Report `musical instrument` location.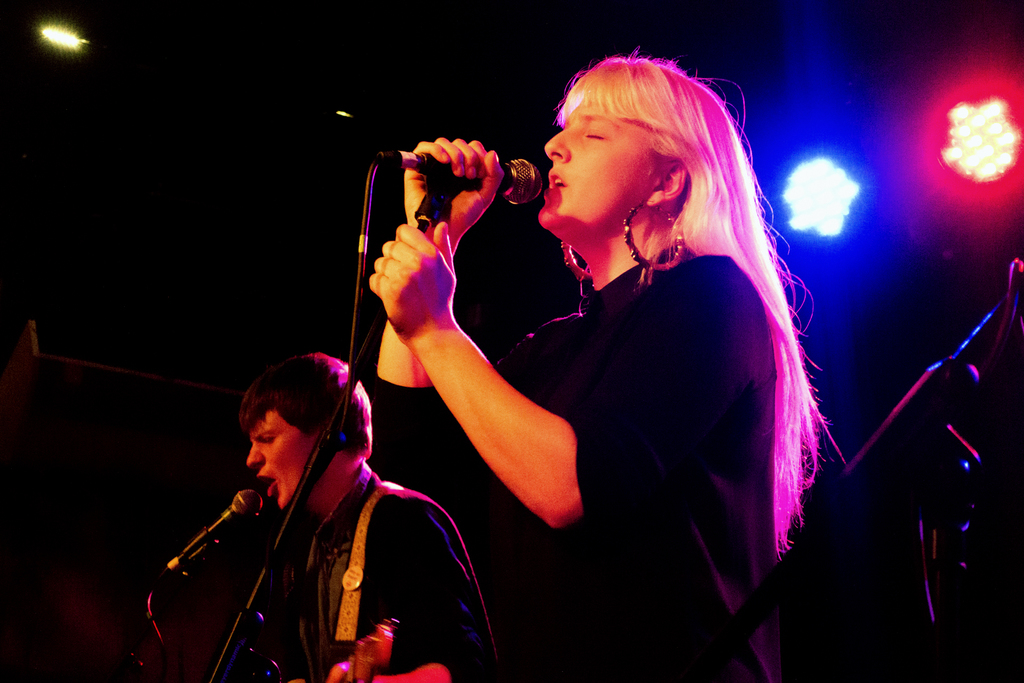
Report: <bbox>292, 614, 402, 682</bbox>.
